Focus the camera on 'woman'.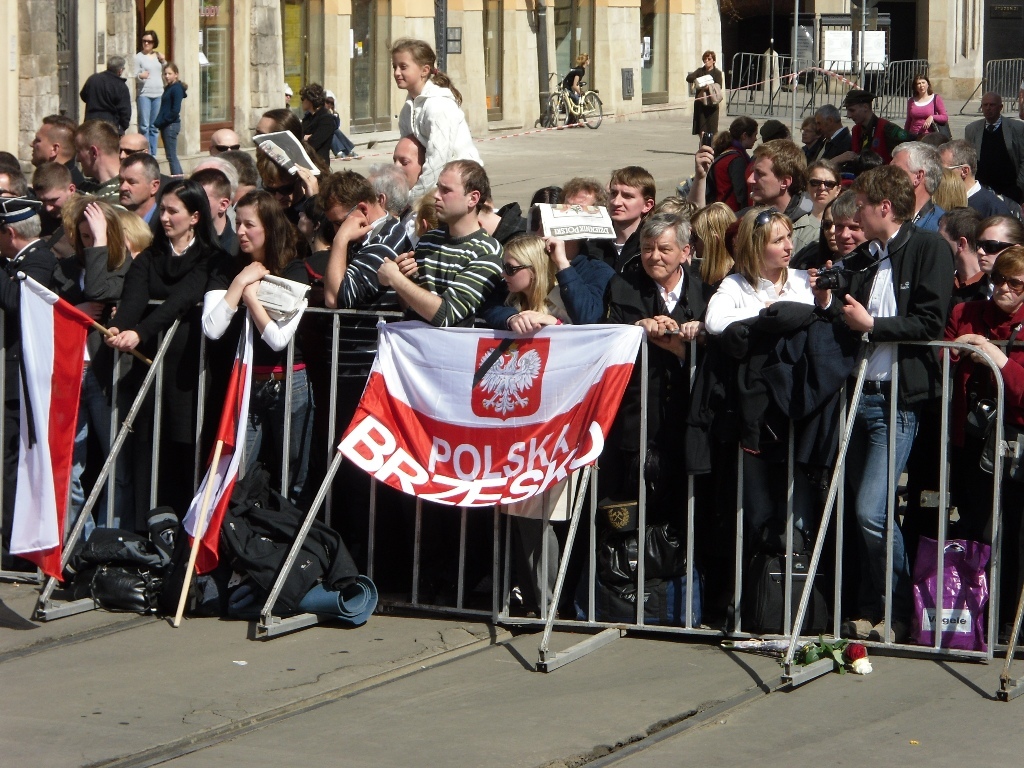
Focus region: [x1=934, y1=243, x2=1023, y2=583].
